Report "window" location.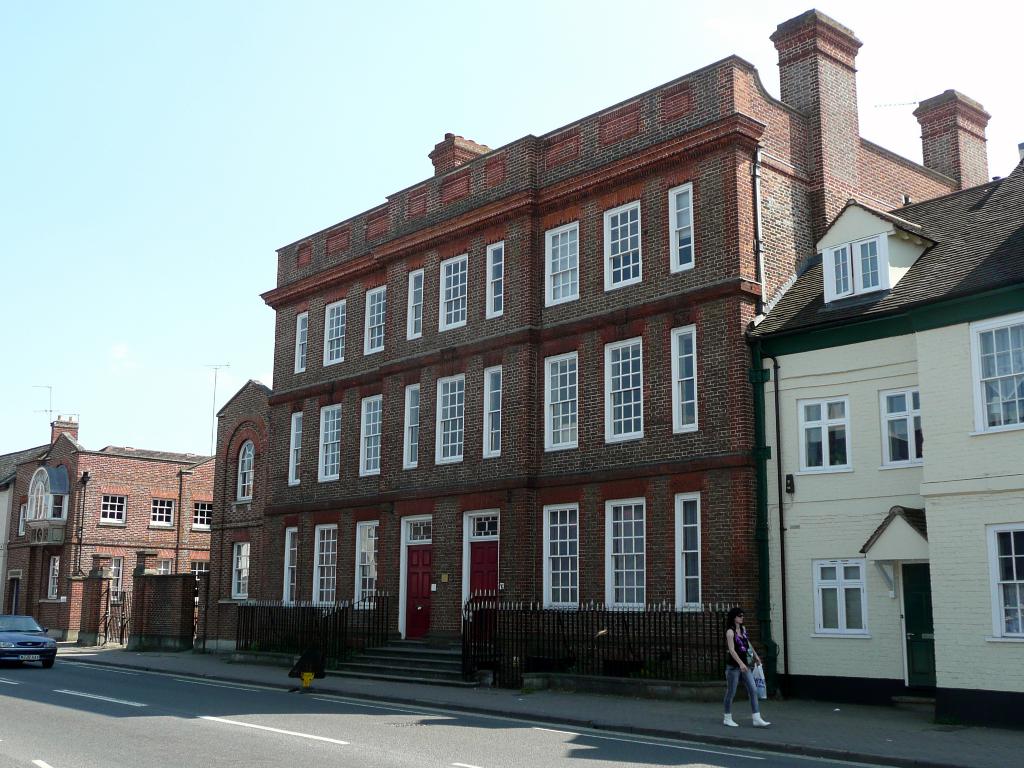
Report: [295,310,307,376].
